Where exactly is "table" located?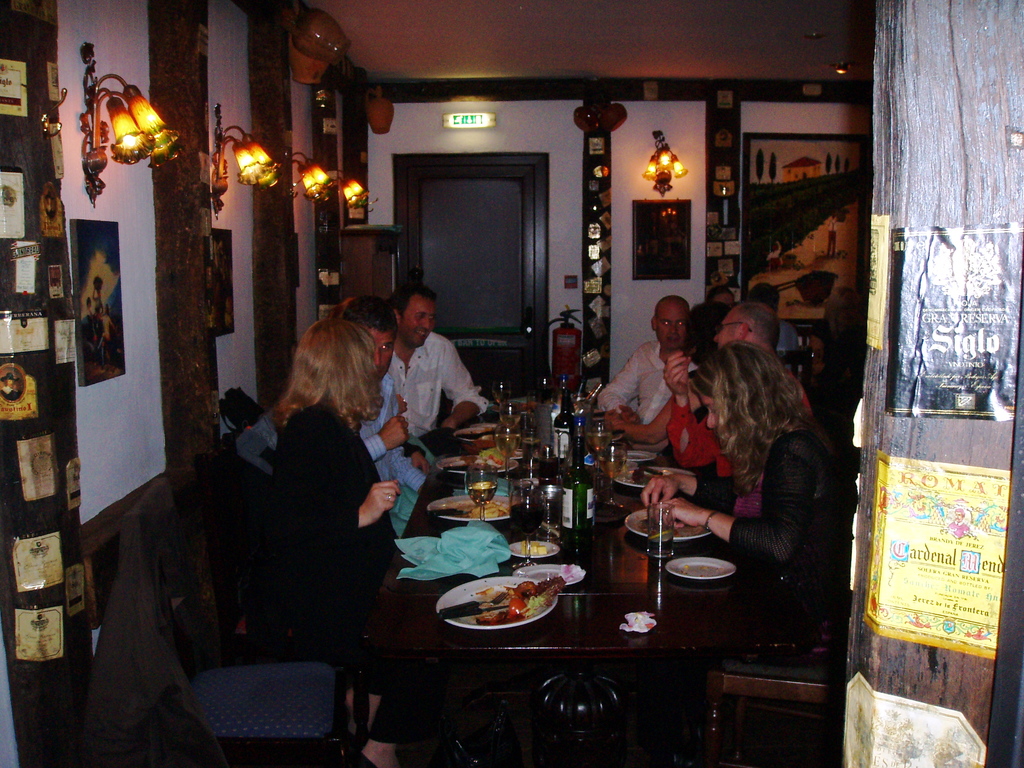
Its bounding box is [x1=356, y1=388, x2=710, y2=664].
